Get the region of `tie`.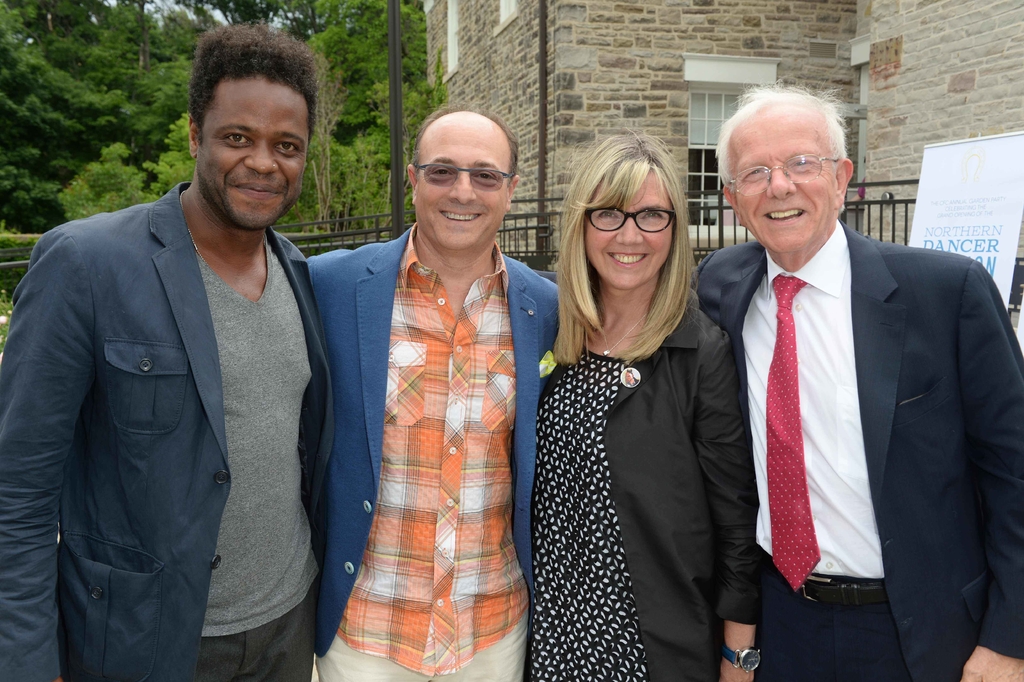
<box>764,271,821,589</box>.
